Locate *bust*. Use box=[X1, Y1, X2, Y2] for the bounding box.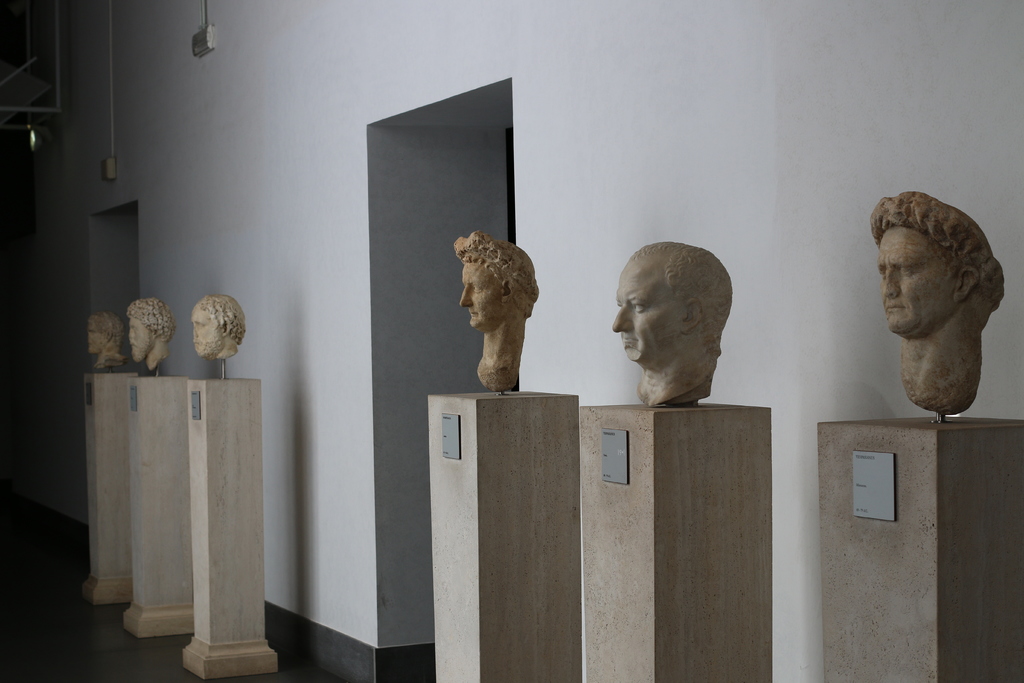
box=[866, 190, 1005, 415].
